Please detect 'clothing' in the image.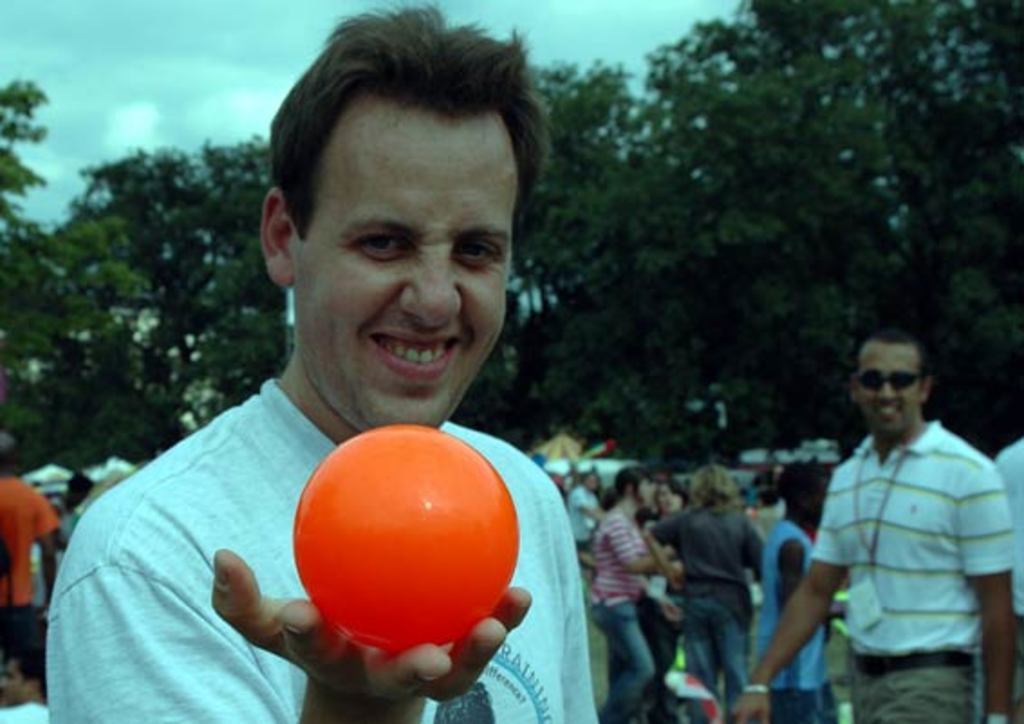
(left=648, top=502, right=769, bottom=722).
